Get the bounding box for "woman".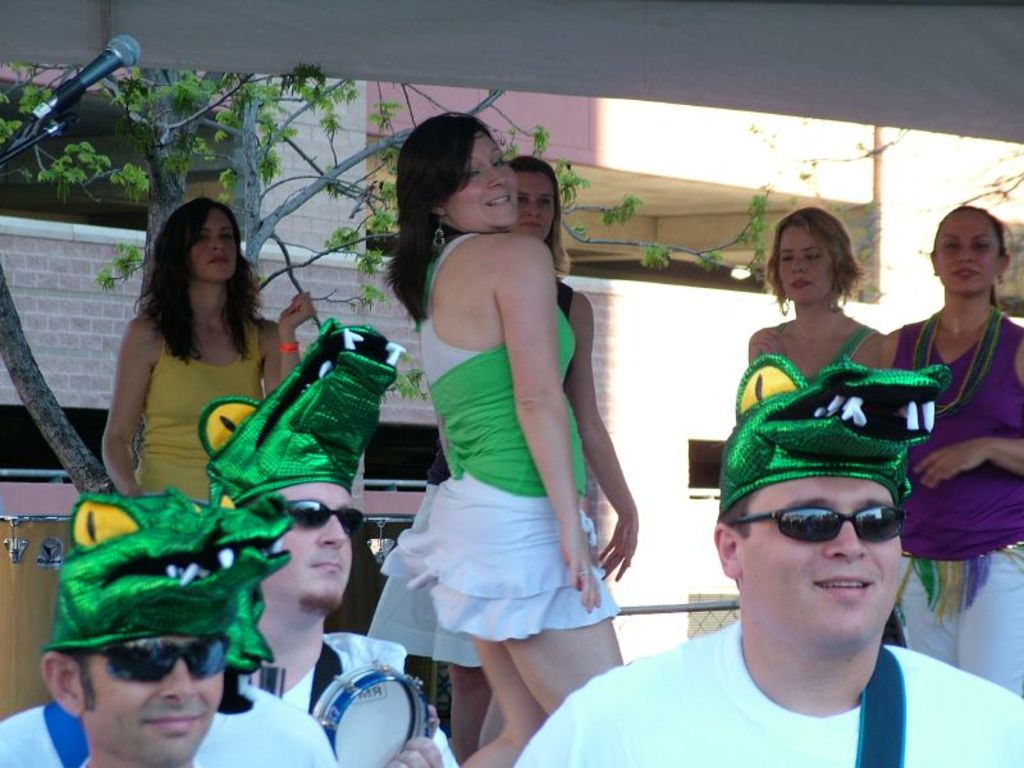
Rect(750, 204, 886, 381).
